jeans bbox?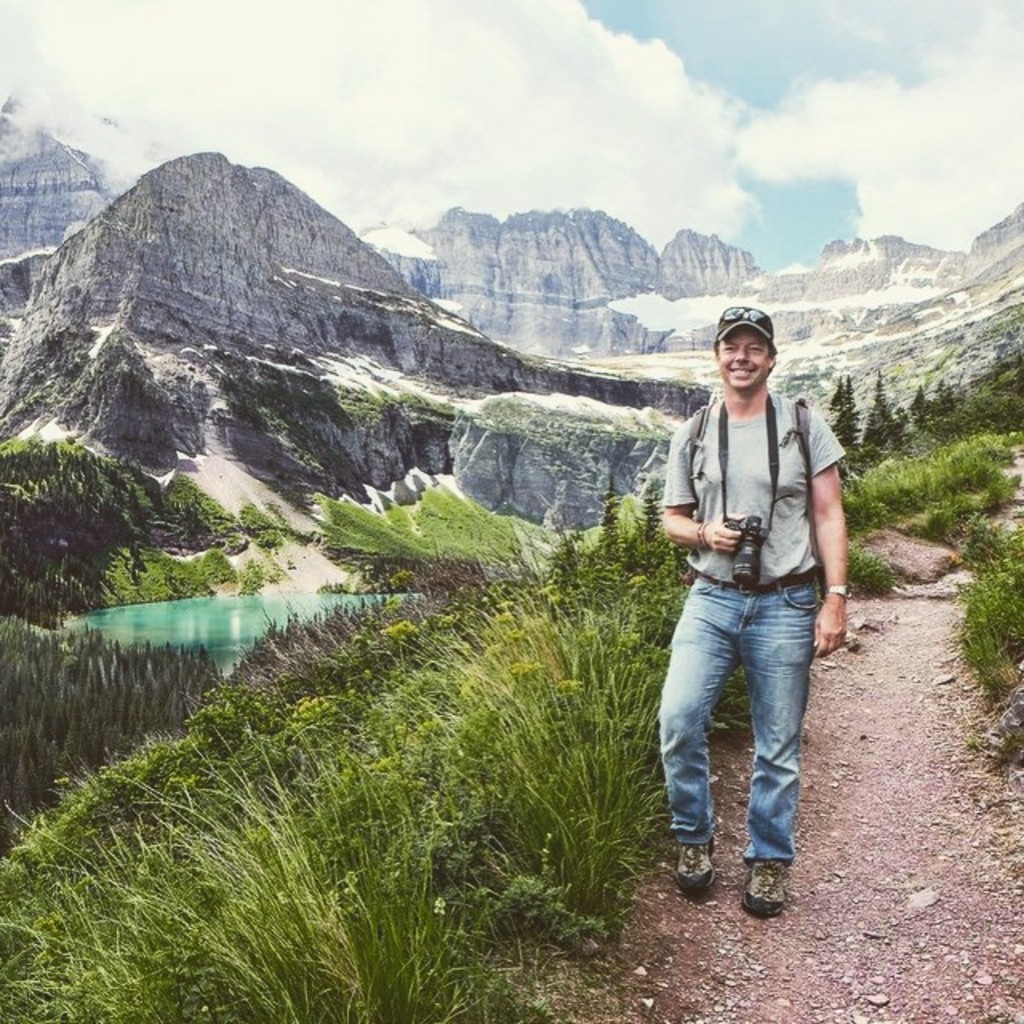
bbox=(661, 562, 826, 902)
